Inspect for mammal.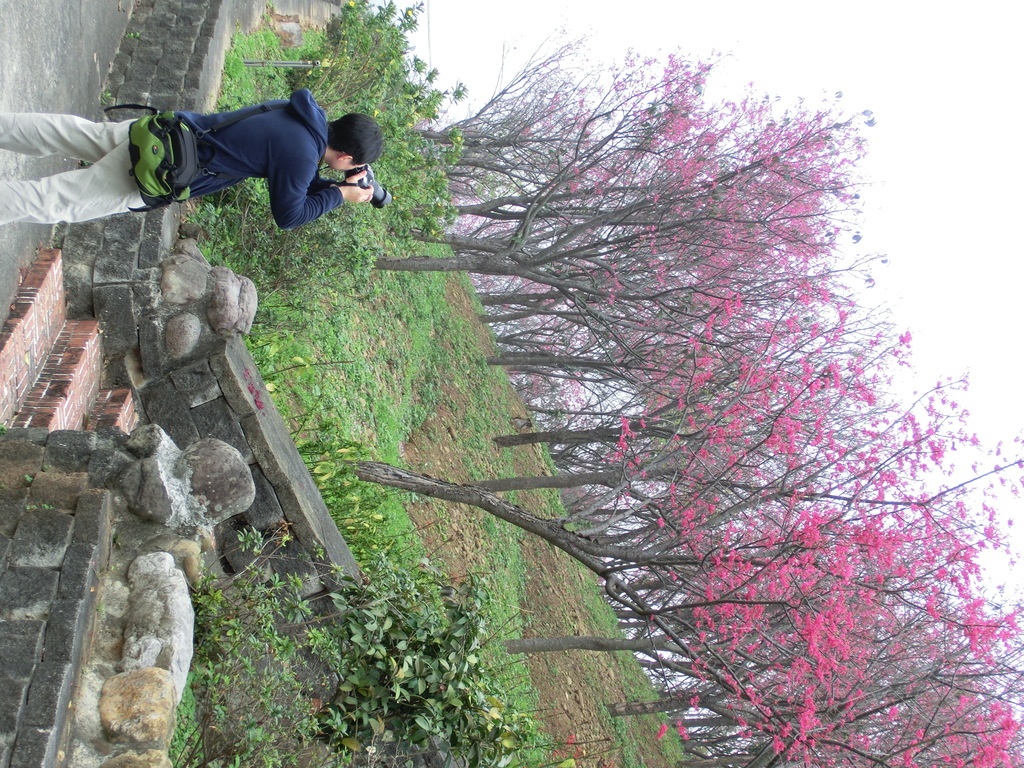
Inspection: 54:78:389:219.
